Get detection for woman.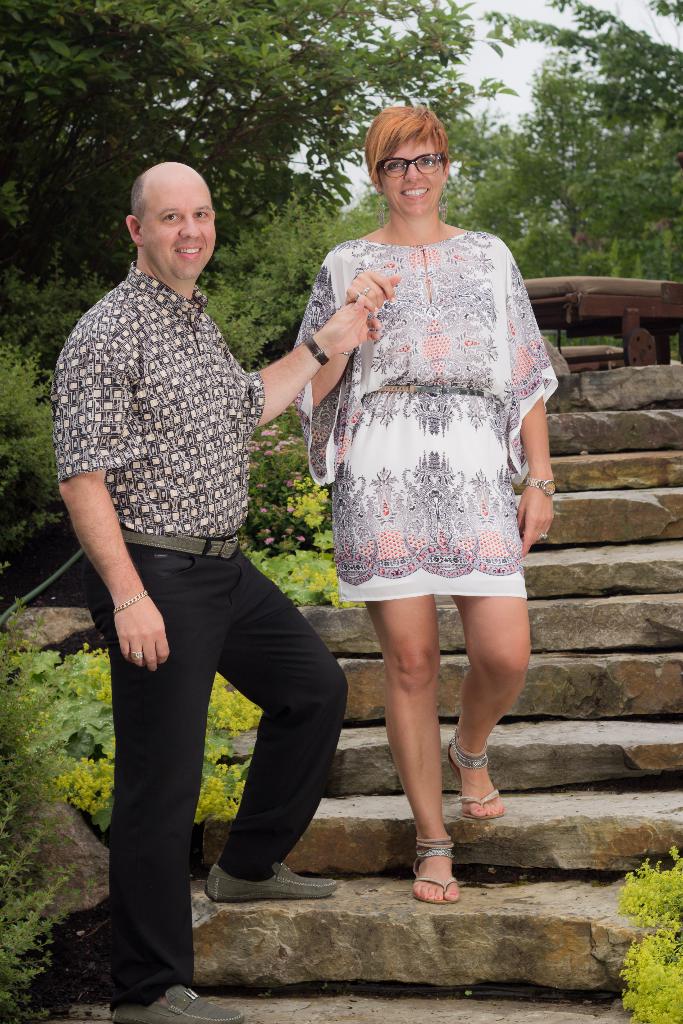
Detection: bbox(270, 161, 552, 869).
